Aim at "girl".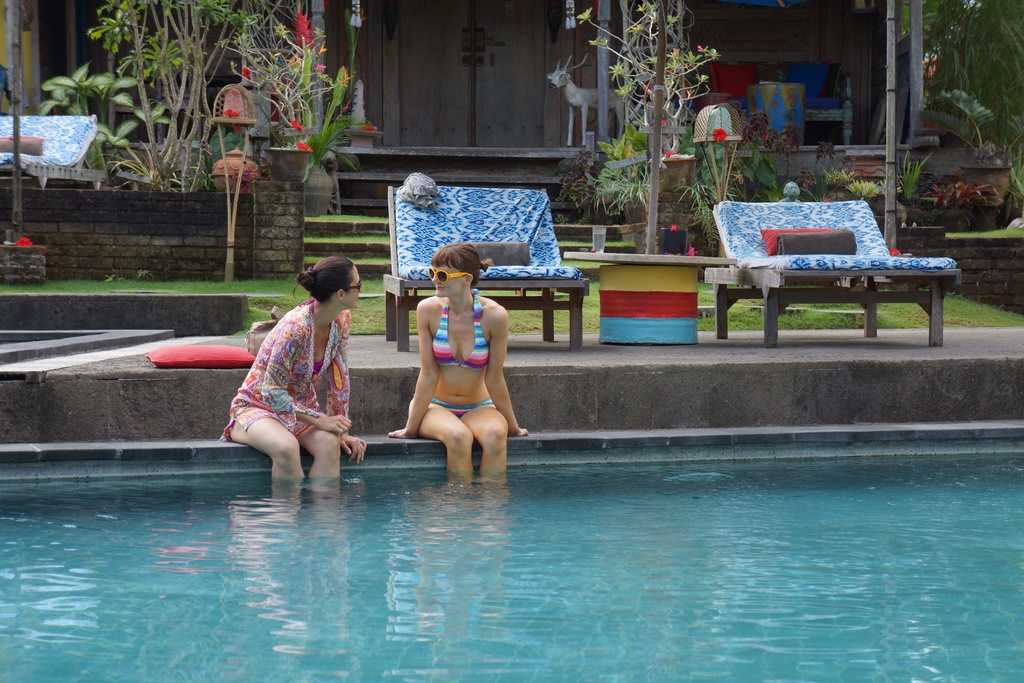
Aimed at (left=392, top=240, right=532, bottom=481).
